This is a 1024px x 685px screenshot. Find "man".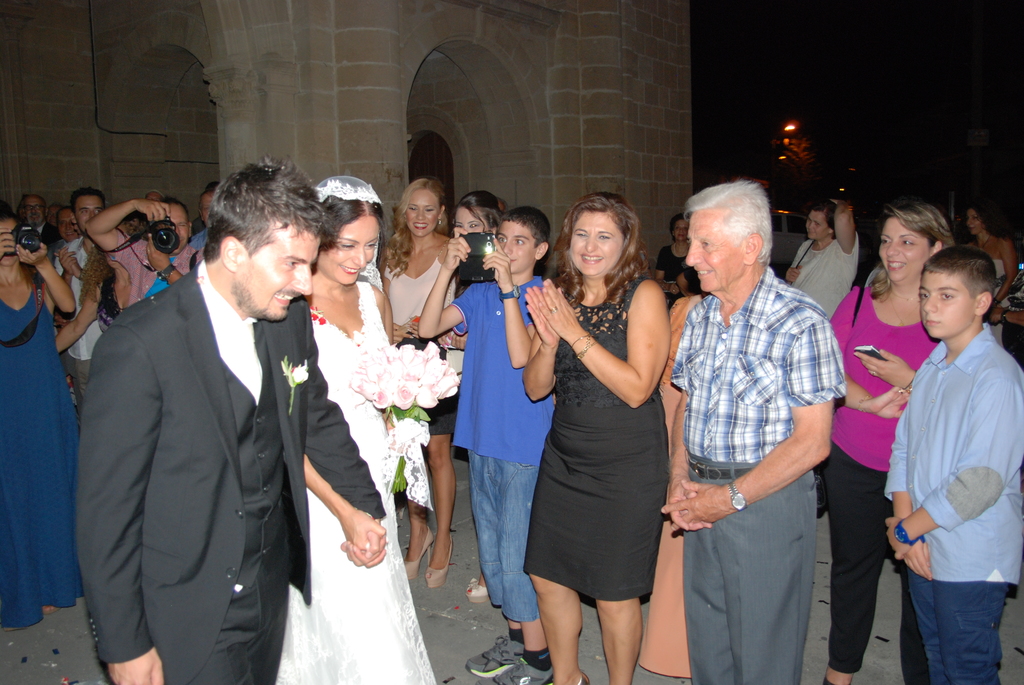
Bounding box: bbox=[656, 184, 850, 684].
